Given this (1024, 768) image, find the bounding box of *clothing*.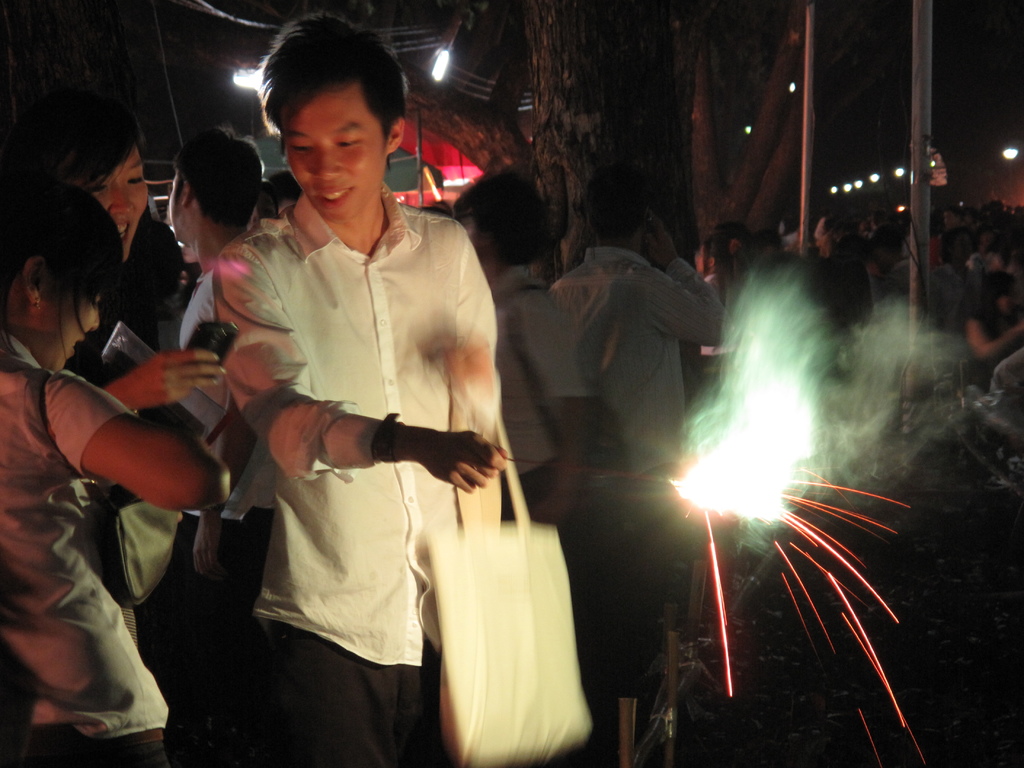
box=[554, 243, 737, 621].
